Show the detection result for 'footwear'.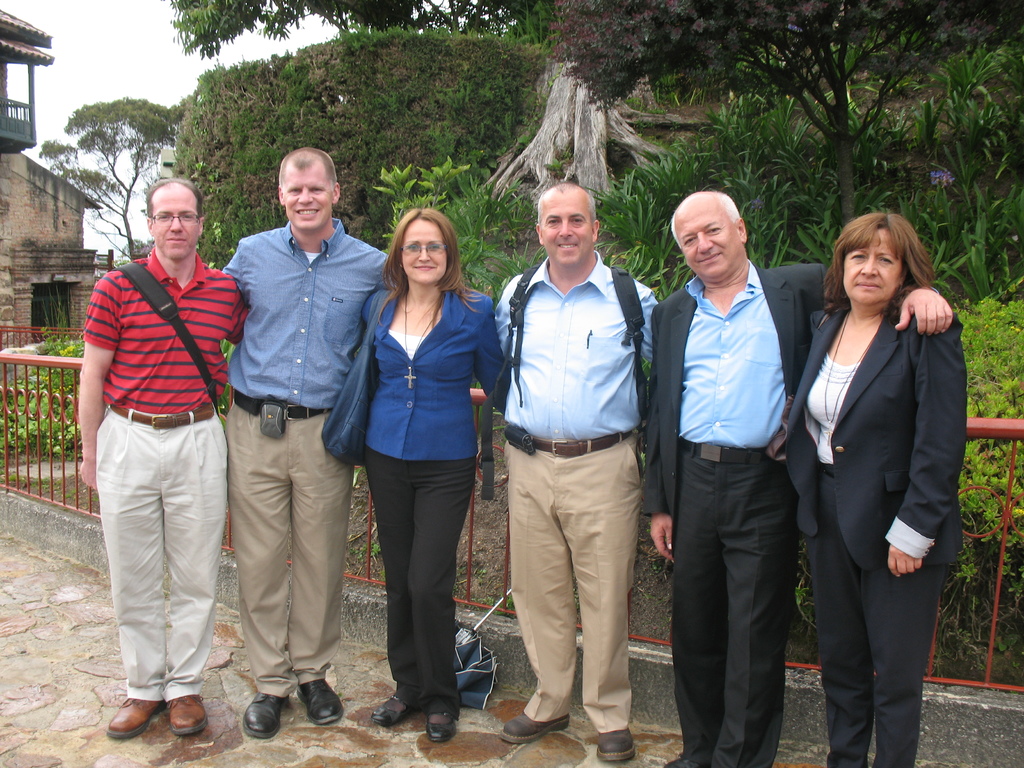
{"left": 296, "top": 673, "right": 346, "bottom": 725}.
